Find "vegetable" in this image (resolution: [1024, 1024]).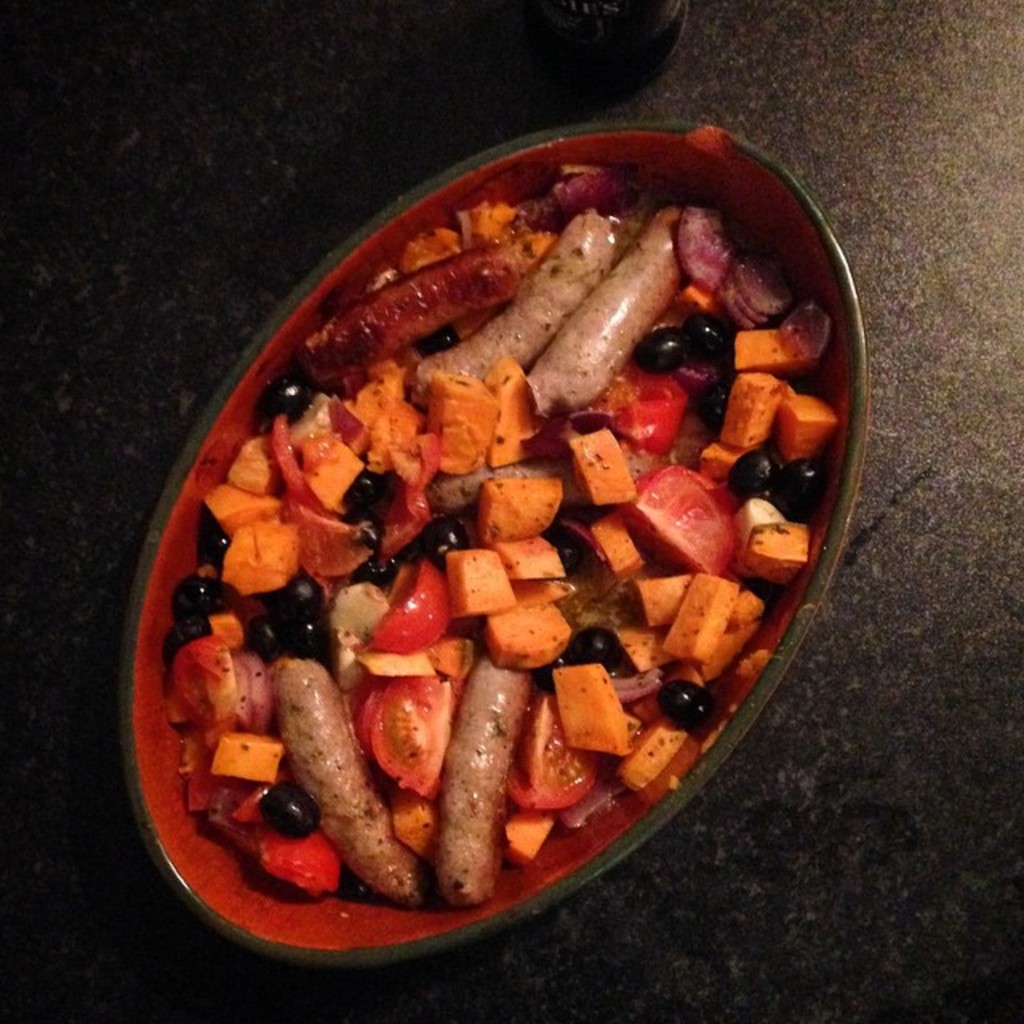
locate(602, 373, 682, 450).
